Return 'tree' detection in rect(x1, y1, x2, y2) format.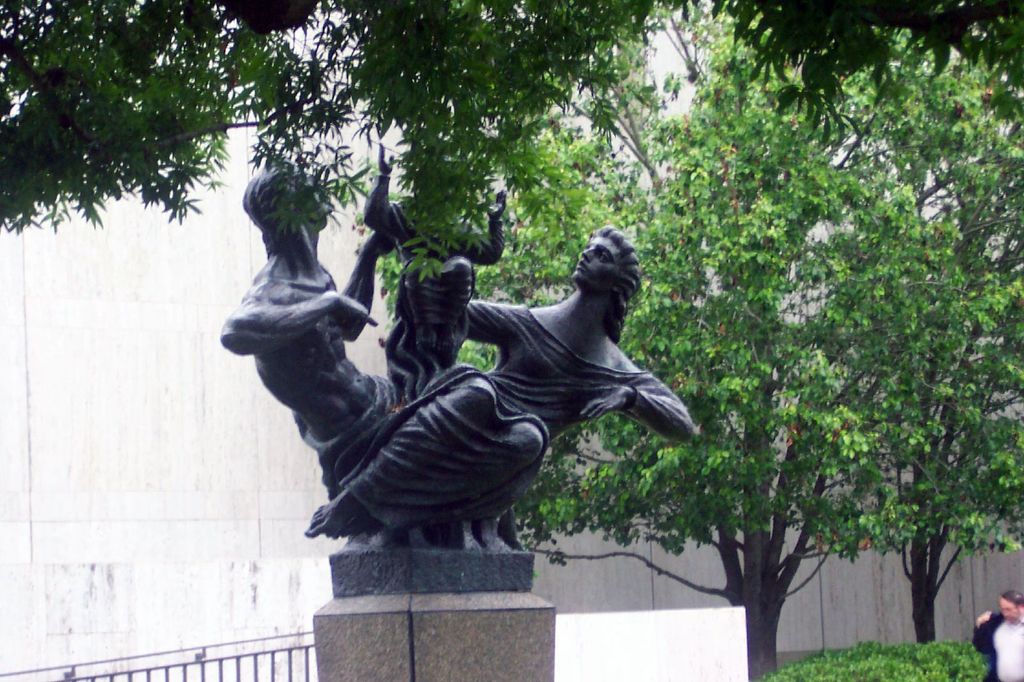
rect(866, 99, 1023, 645).
